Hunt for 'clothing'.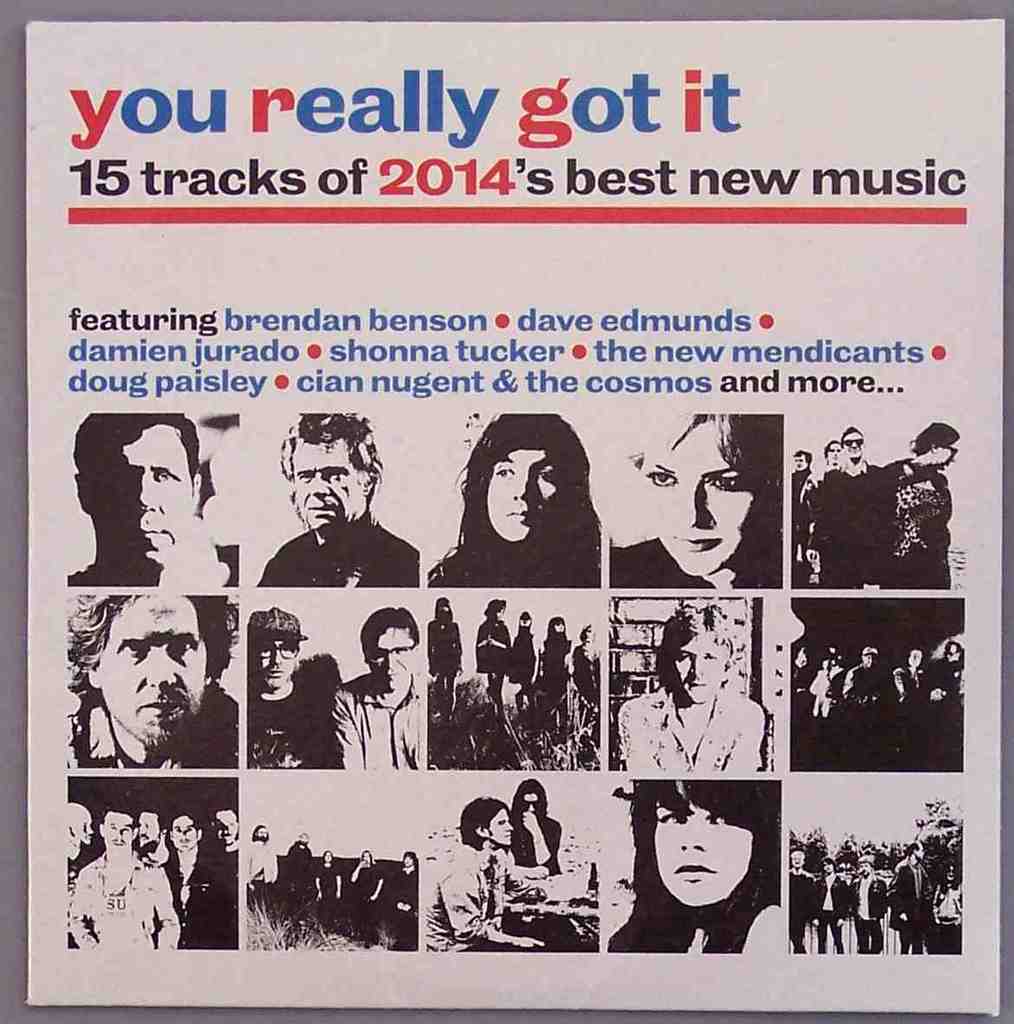
Hunted down at rect(784, 870, 823, 956).
